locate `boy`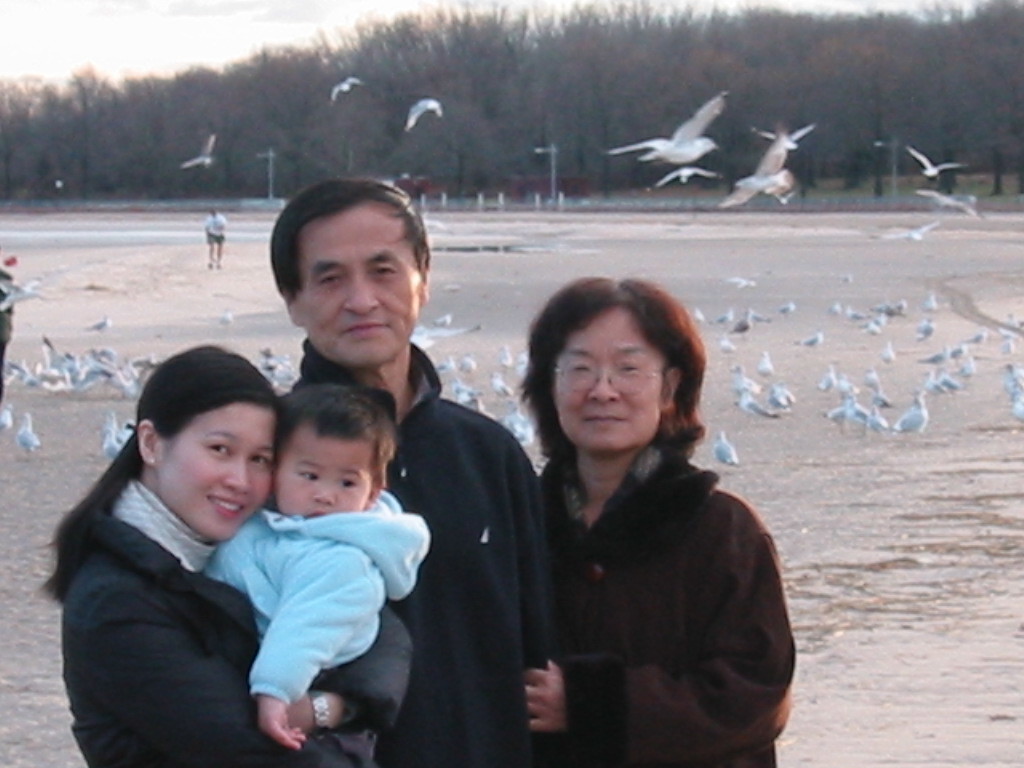
<region>179, 368, 431, 758</region>
